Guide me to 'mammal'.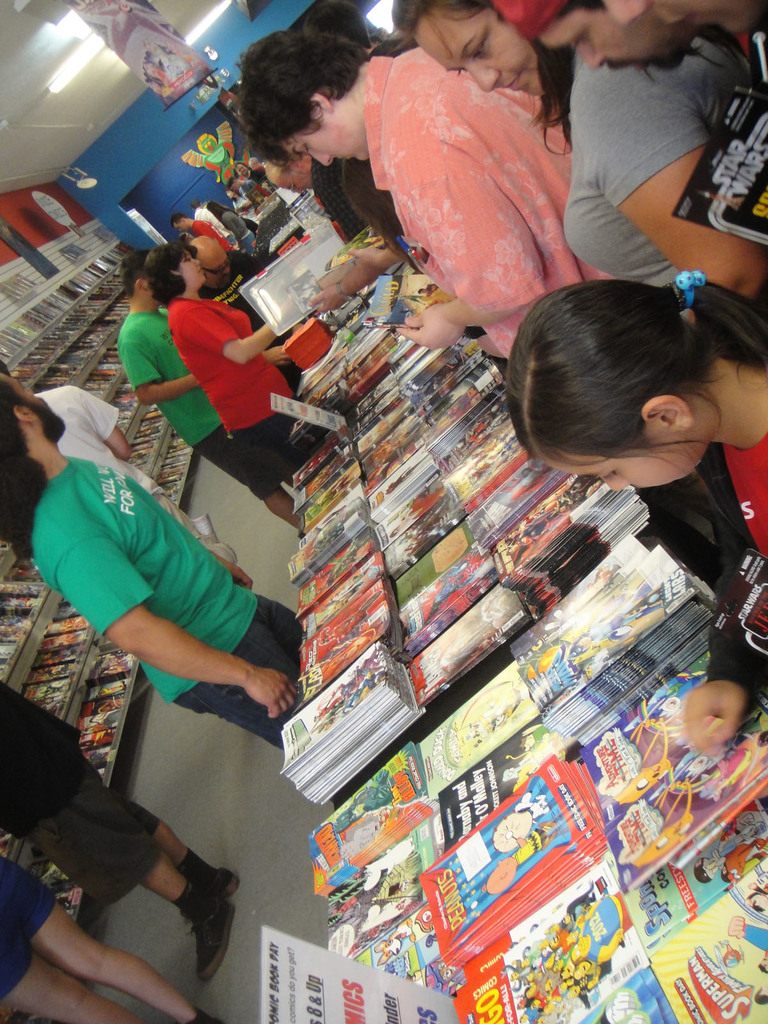
Guidance: region(317, 0, 404, 310).
